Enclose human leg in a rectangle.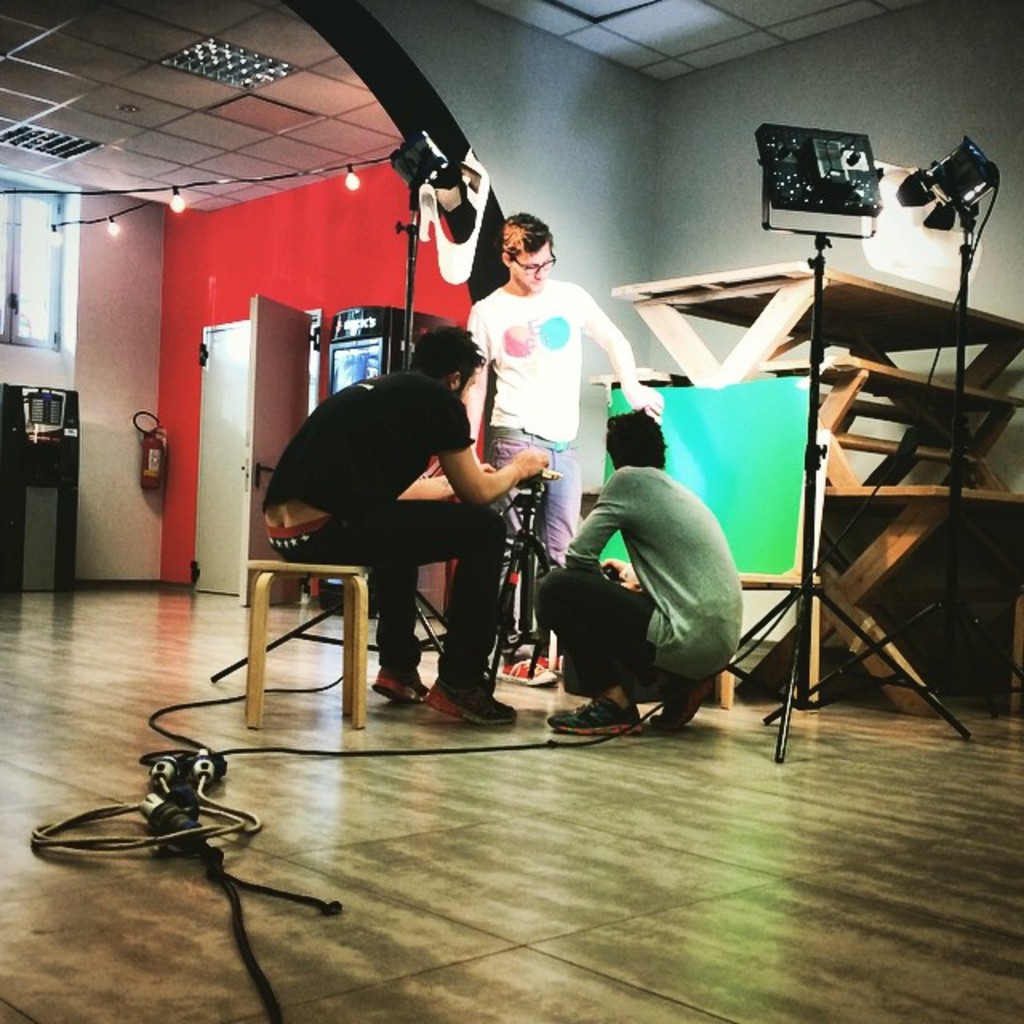
(530,440,578,558).
